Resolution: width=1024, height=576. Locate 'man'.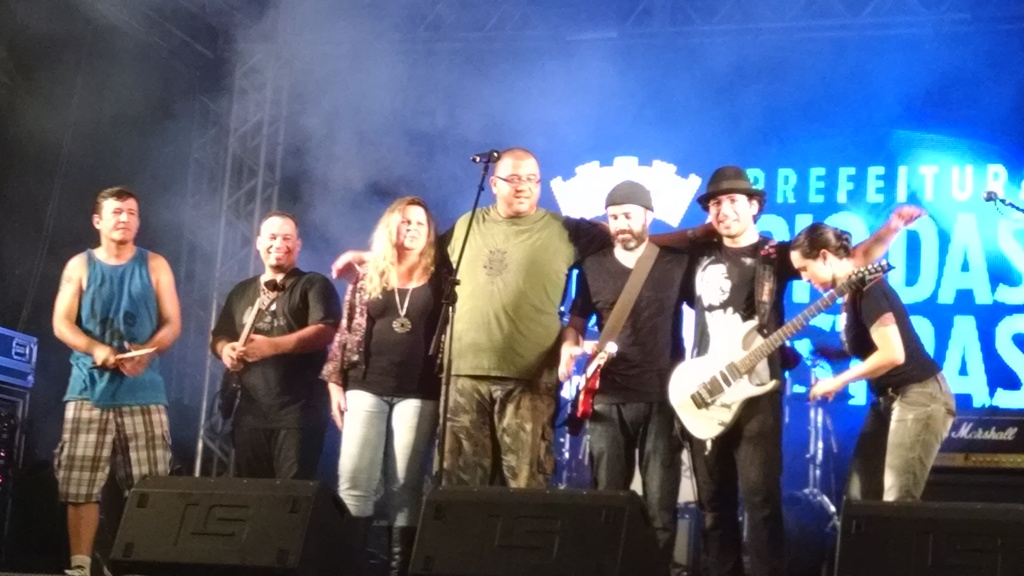
(682, 161, 922, 575).
